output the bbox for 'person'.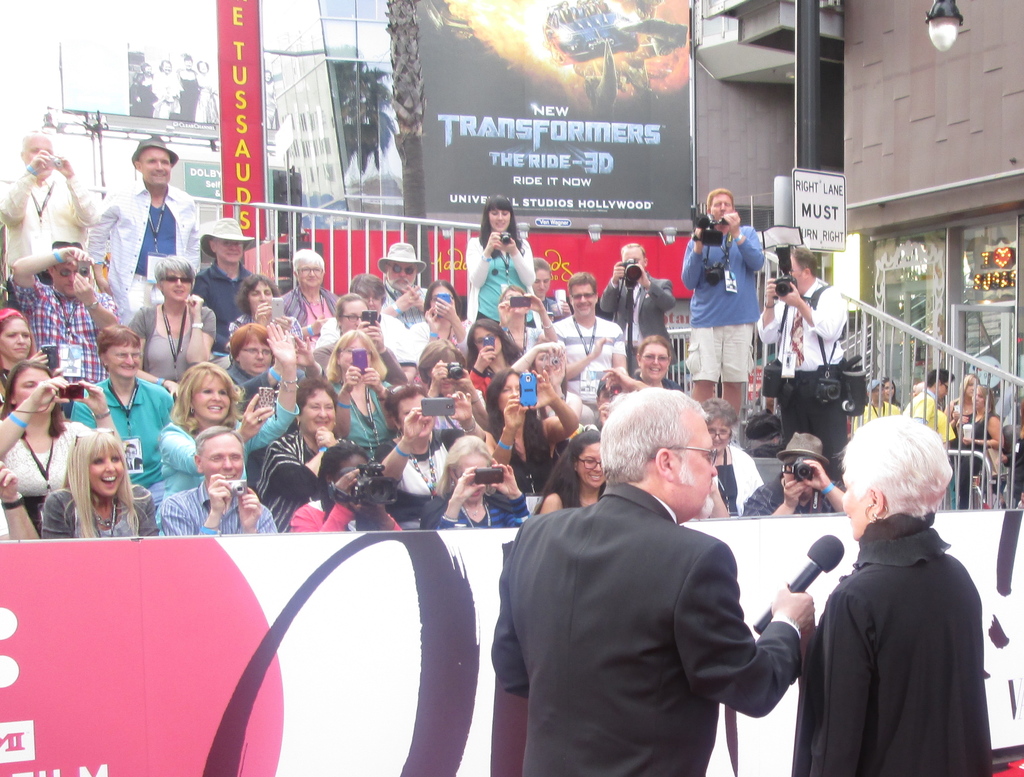
[689, 181, 776, 410].
